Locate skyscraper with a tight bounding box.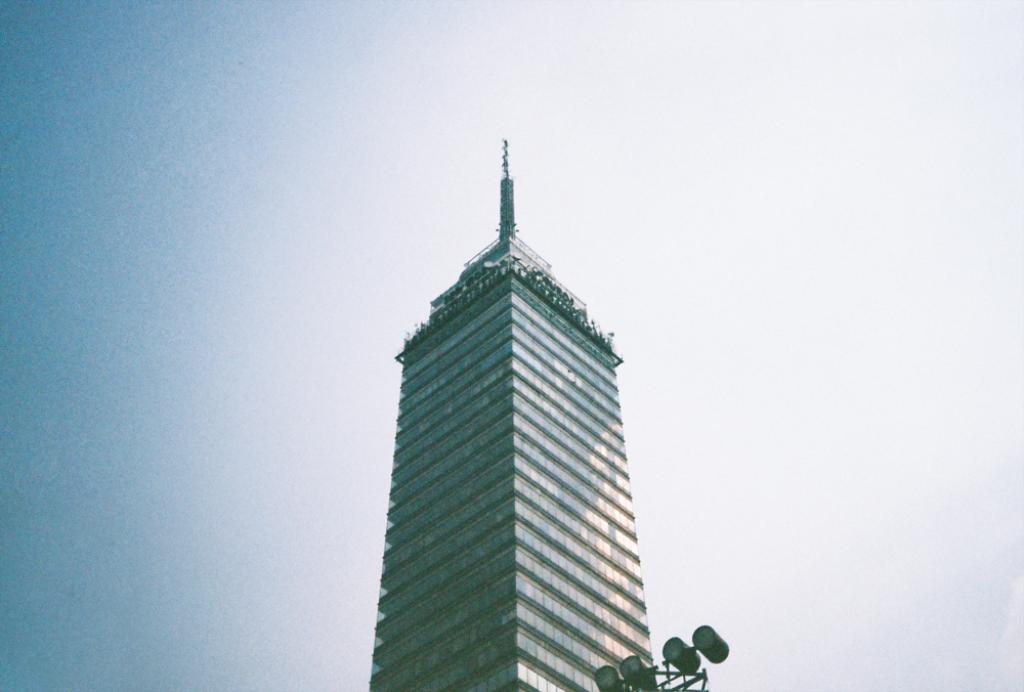
bbox=[365, 170, 685, 690].
